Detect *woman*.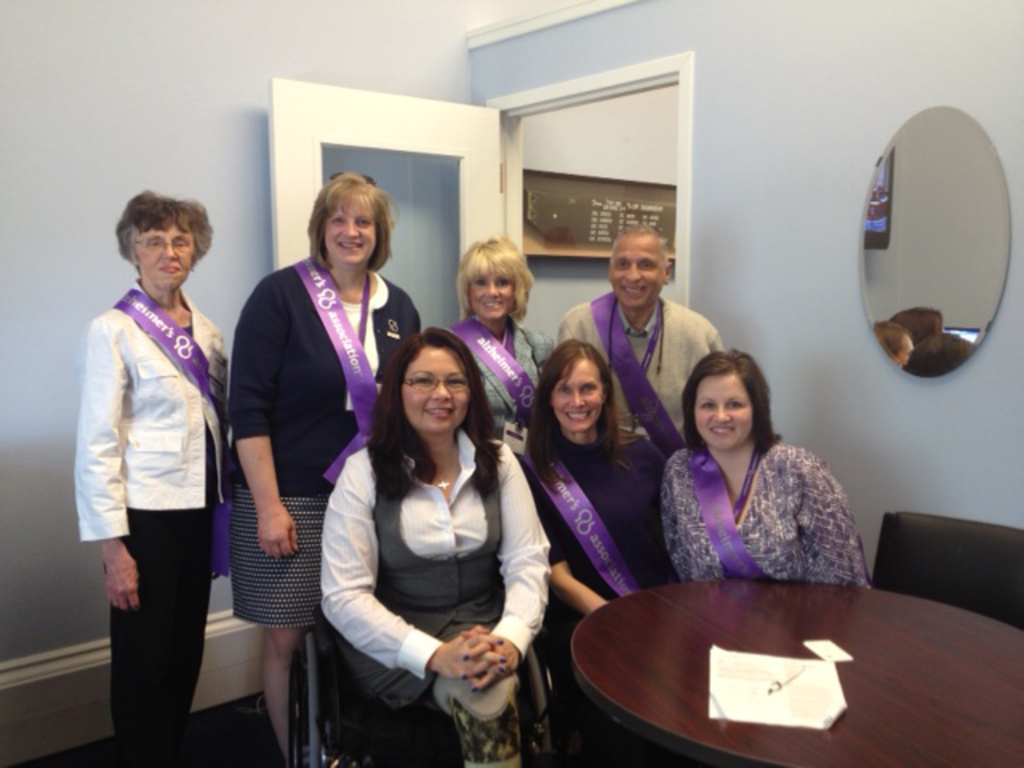
Detected at 515 339 680 766.
